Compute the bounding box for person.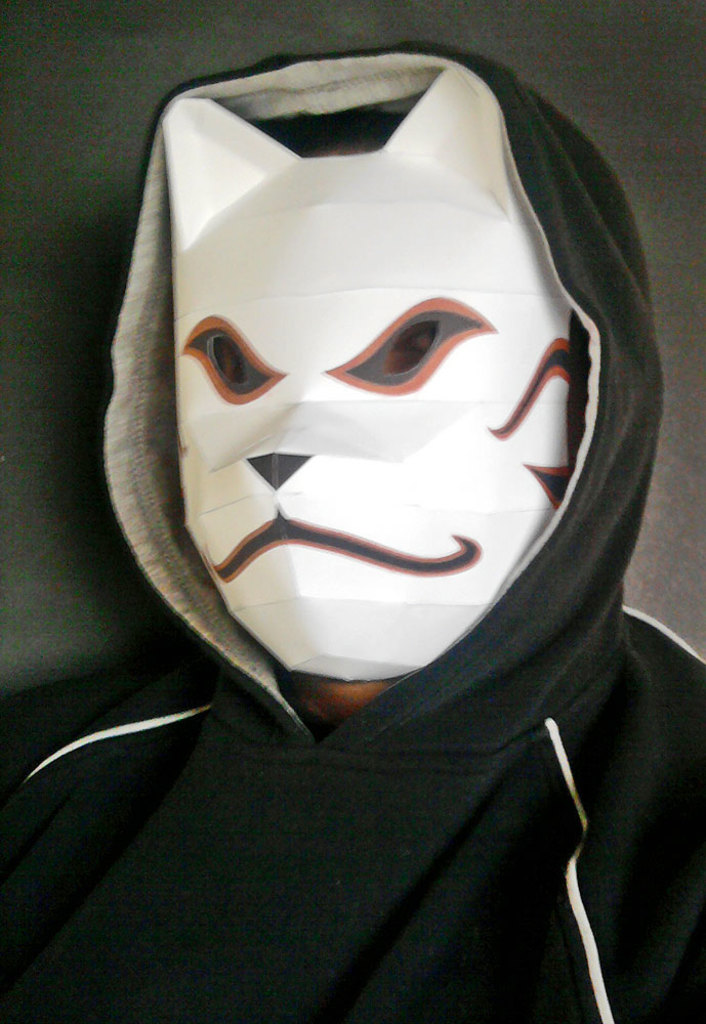
<bbox>6, 46, 695, 958</bbox>.
